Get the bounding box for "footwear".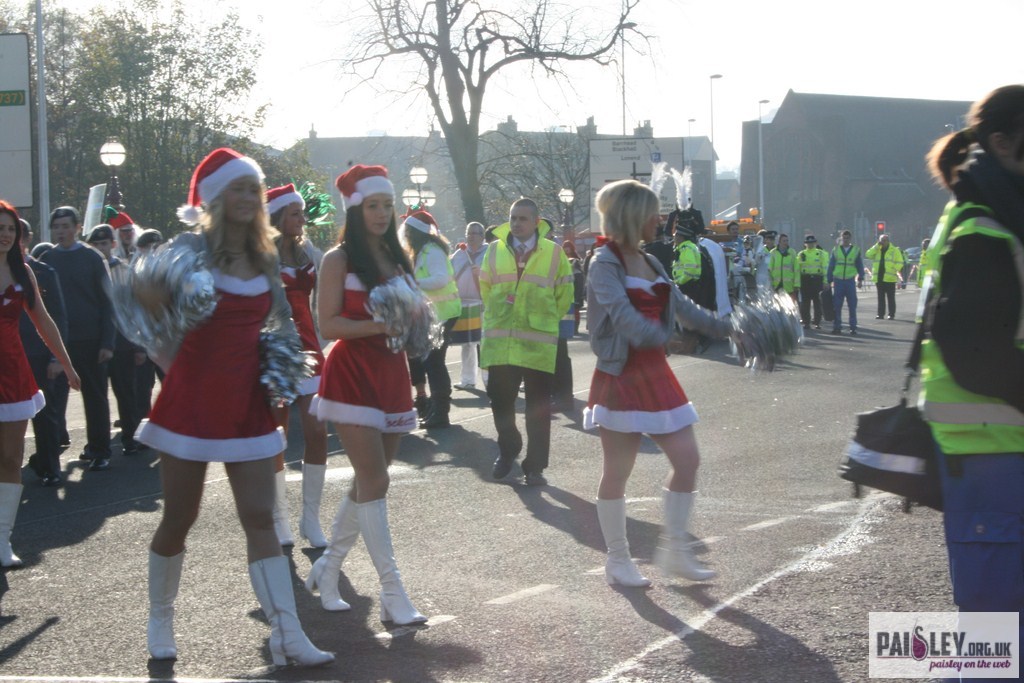
<bbox>126, 447, 137, 453</bbox>.
